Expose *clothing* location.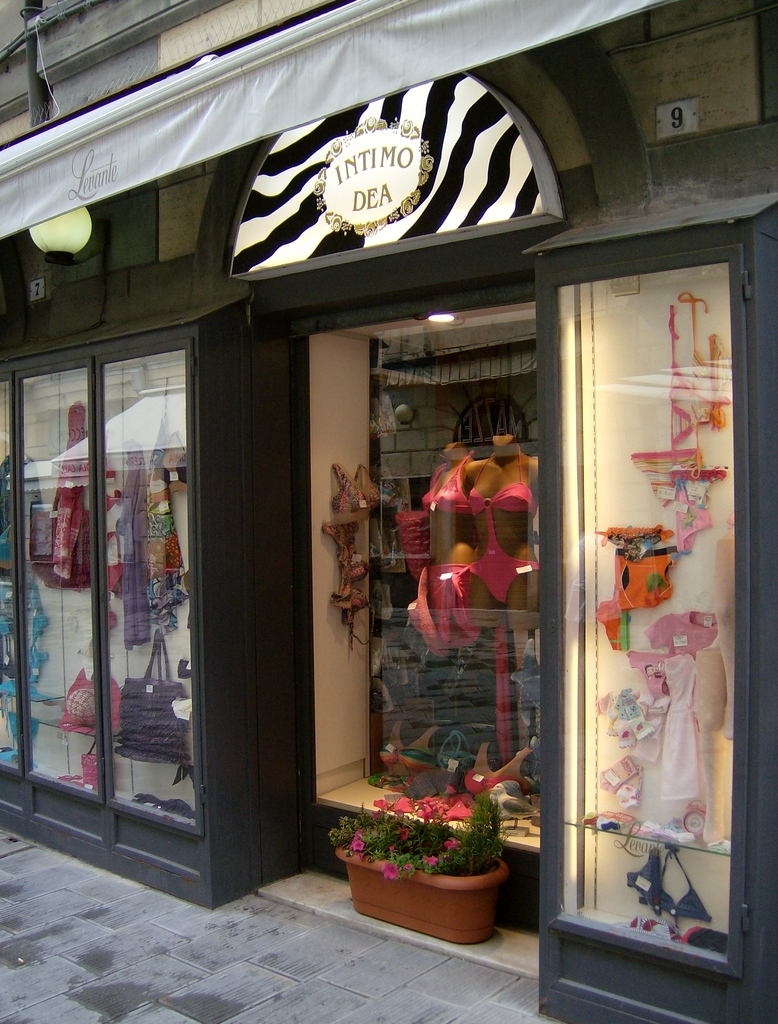
Exposed at 658:650:707:805.
